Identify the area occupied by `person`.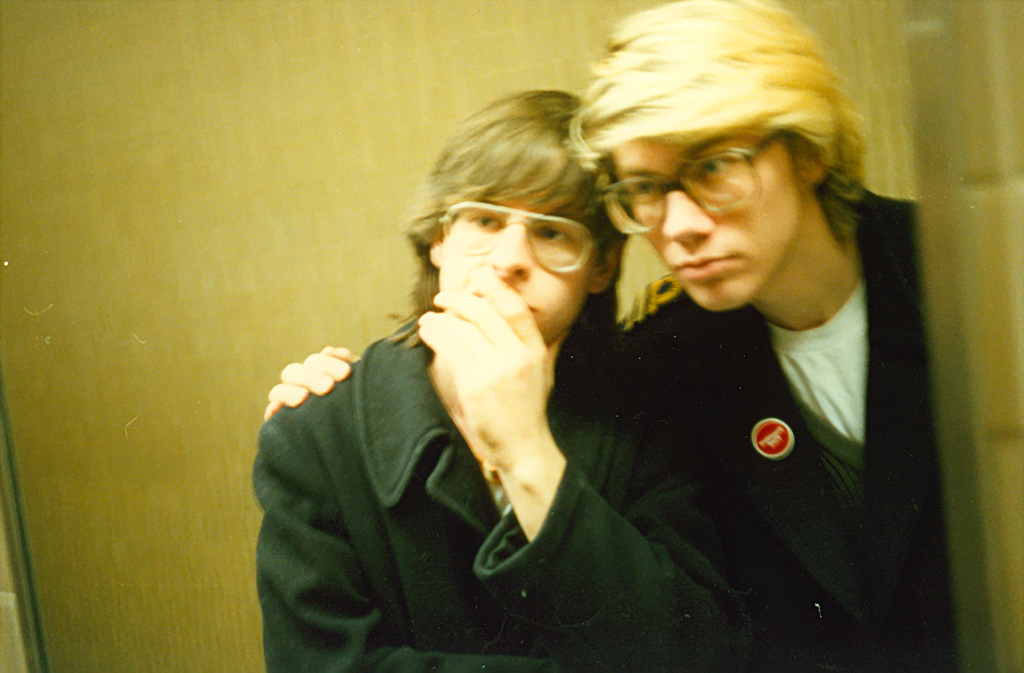
Area: x1=253, y1=89, x2=794, y2=672.
